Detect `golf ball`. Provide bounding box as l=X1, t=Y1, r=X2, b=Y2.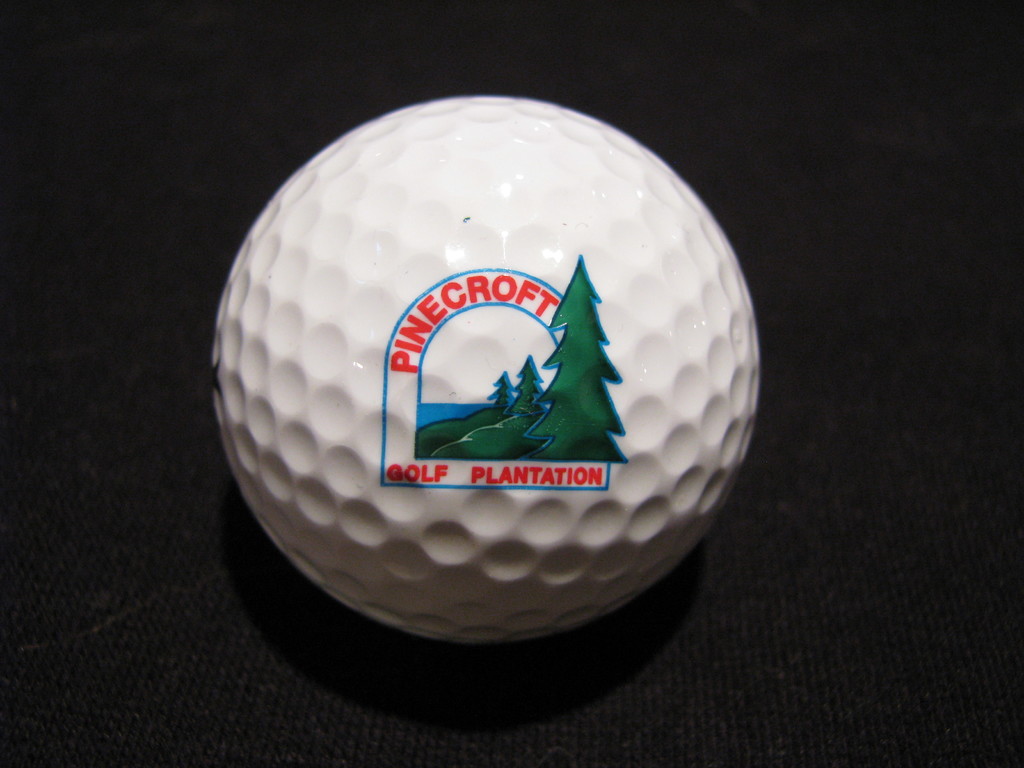
l=209, t=86, r=775, b=659.
